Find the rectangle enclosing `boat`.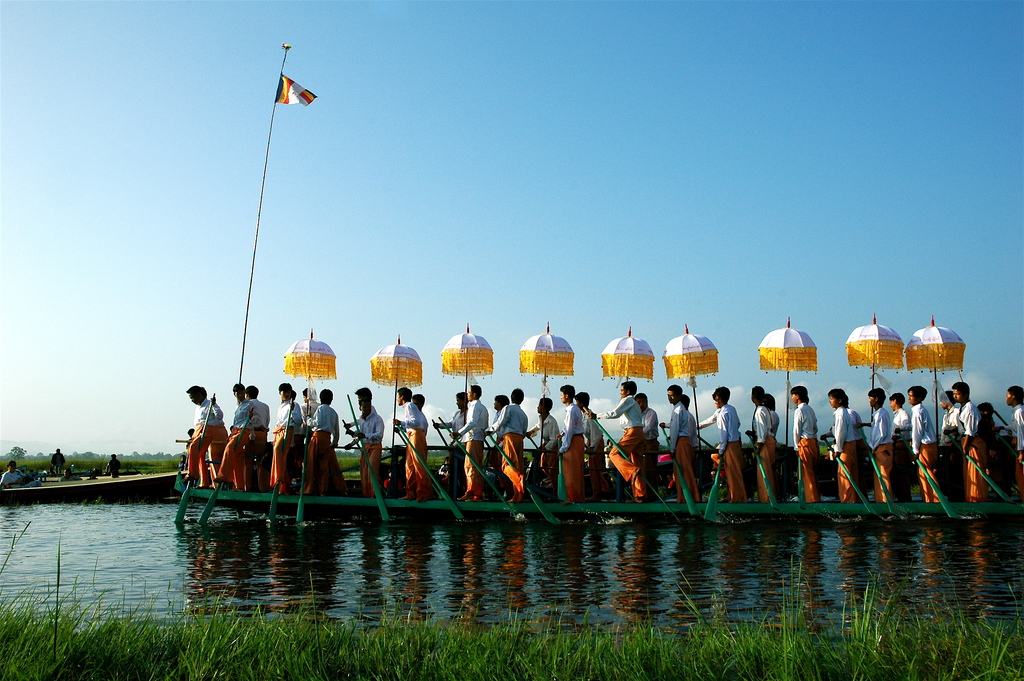
{"left": 171, "top": 391, "right": 1023, "bottom": 532}.
